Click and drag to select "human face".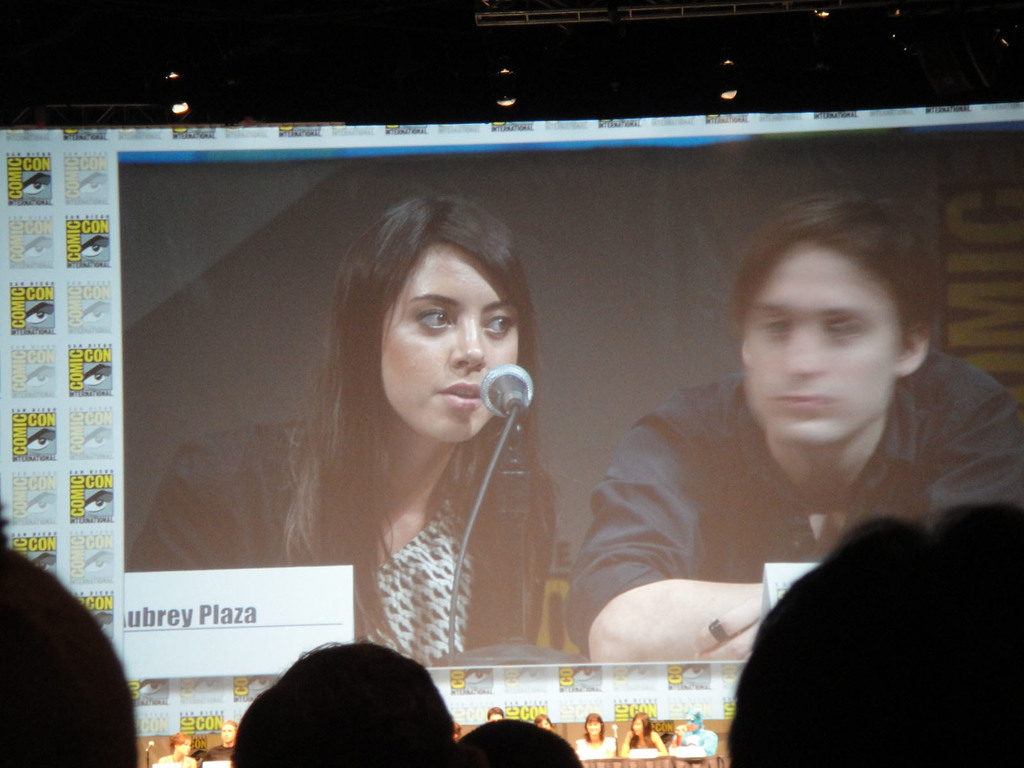
Selection: pyautogui.locateOnScreen(586, 722, 599, 737).
